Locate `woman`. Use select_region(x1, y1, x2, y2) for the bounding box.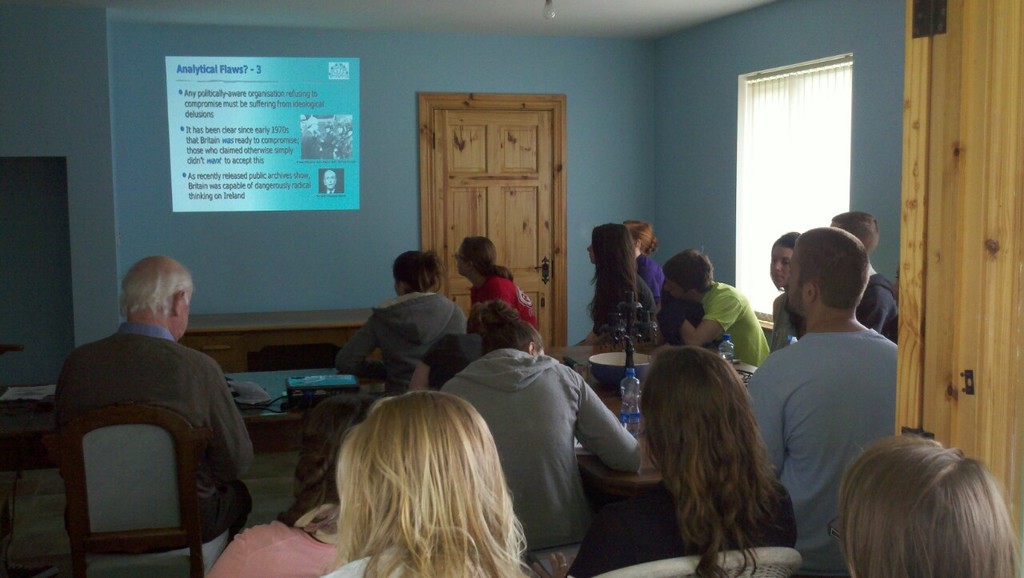
select_region(446, 302, 641, 577).
